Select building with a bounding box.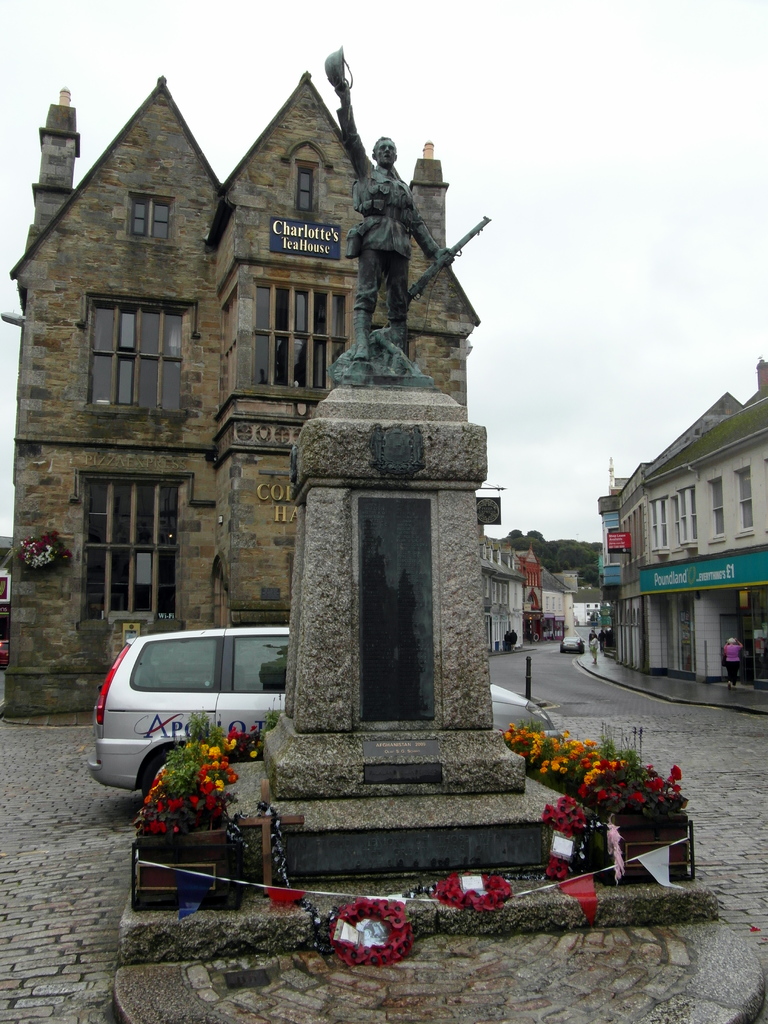
crop(596, 345, 767, 705).
